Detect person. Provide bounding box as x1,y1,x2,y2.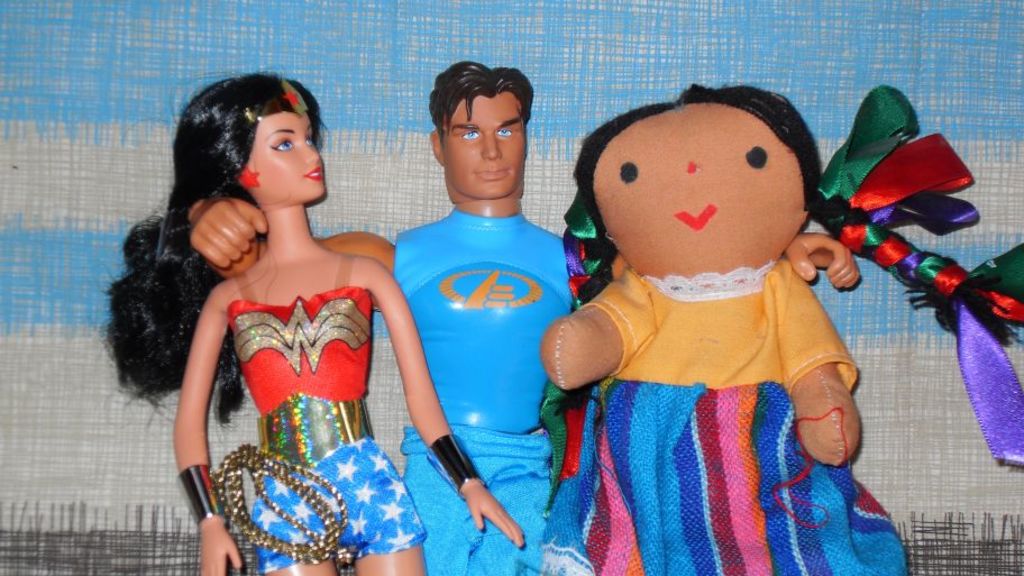
540,89,1023,575.
